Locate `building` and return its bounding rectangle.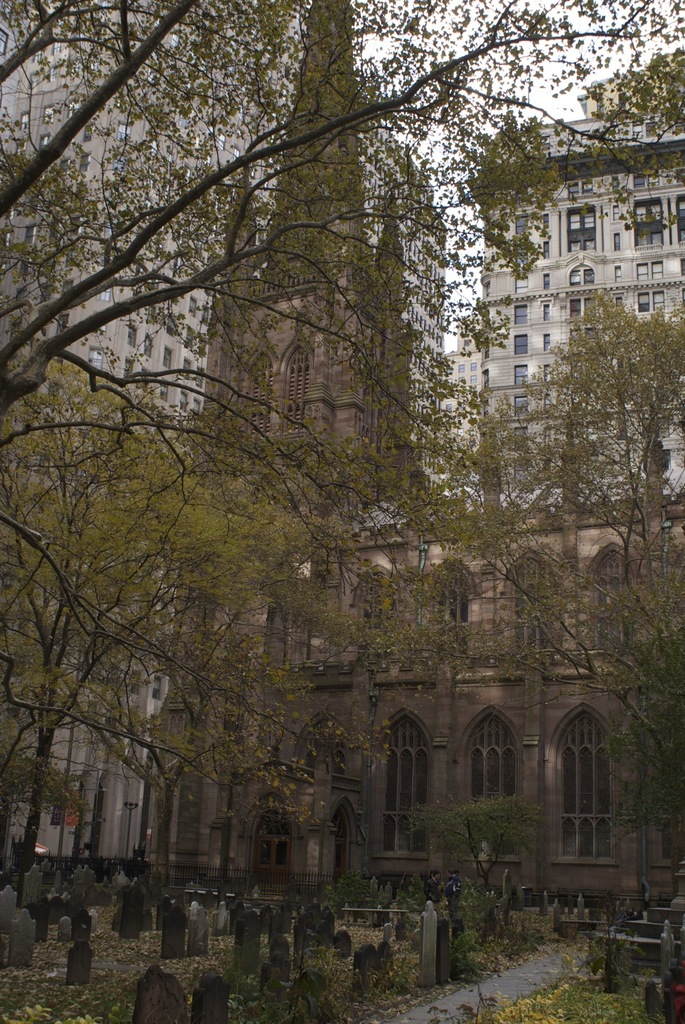
detection(0, 0, 284, 858).
